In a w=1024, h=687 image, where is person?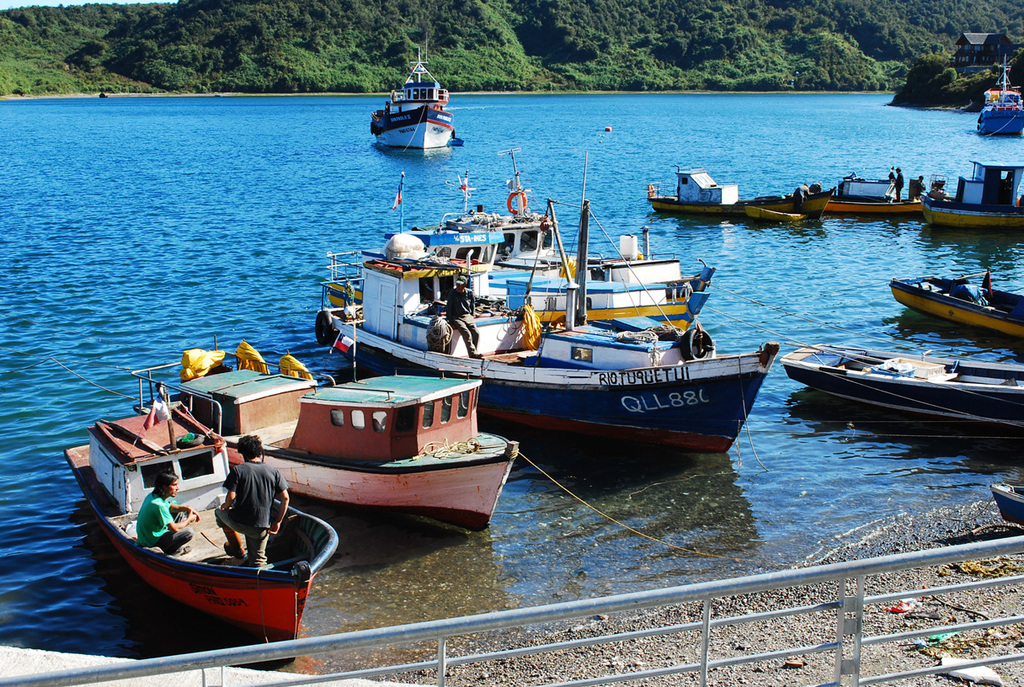
BBox(131, 466, 198, 552).
